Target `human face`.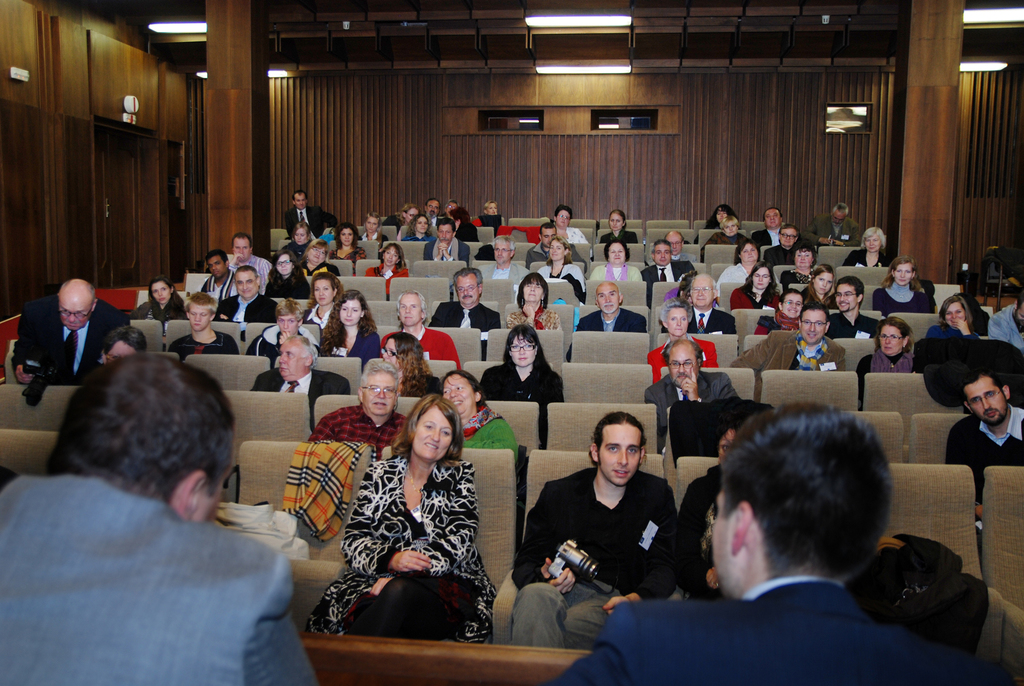
Target region: select_region(234, 272, 255, 299).
